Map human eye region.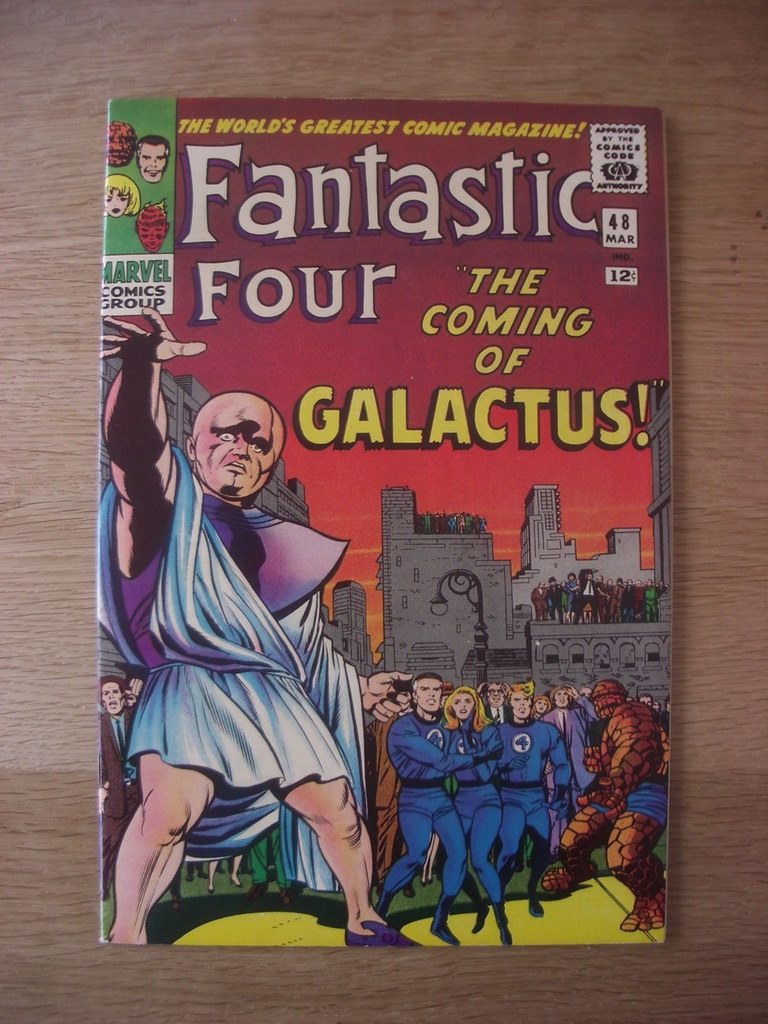
Mapped to <region>116, 198, 128, 203</region>.
